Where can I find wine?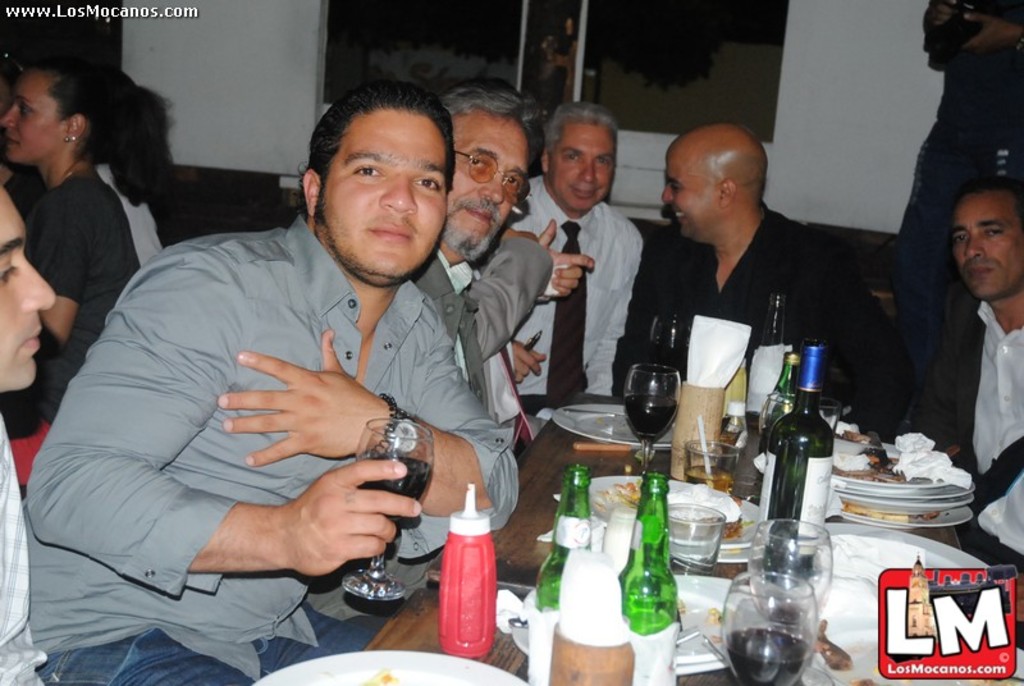
You can find it at x1=736, y1=289, x2=794, y2=426.
